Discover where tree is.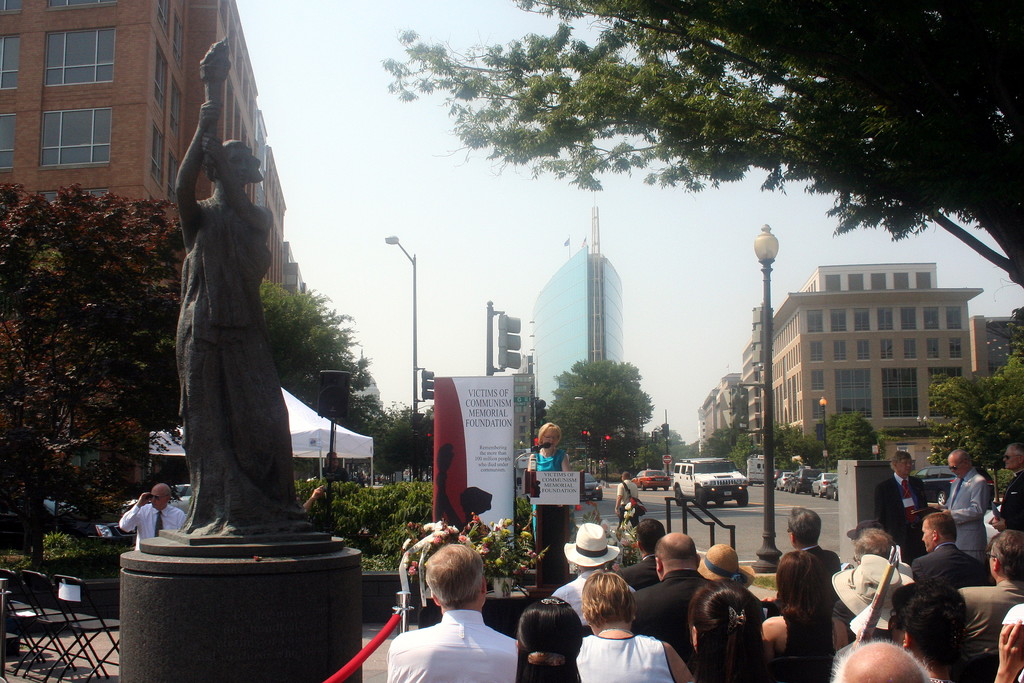
Discovered at x1=372 y1=399 x2=429 y2=481.
